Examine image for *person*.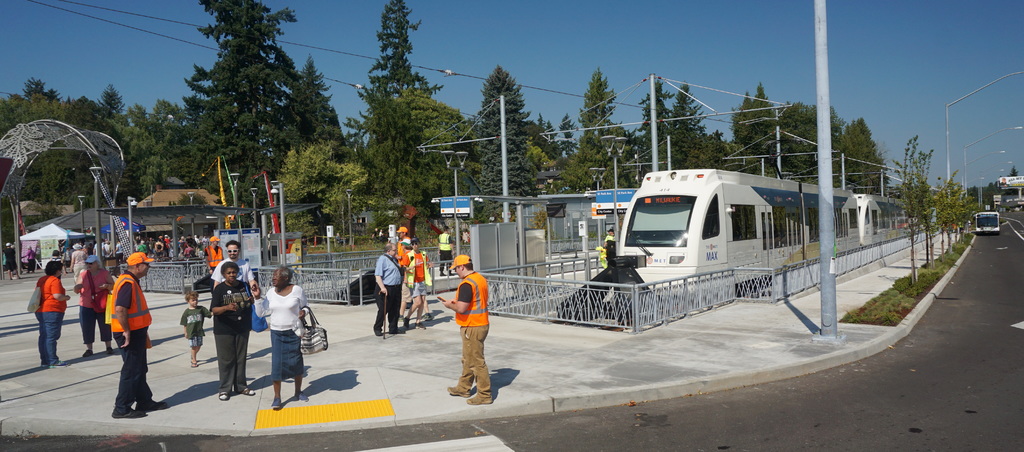
Examination result: locate(401, 241, 439, 335).
